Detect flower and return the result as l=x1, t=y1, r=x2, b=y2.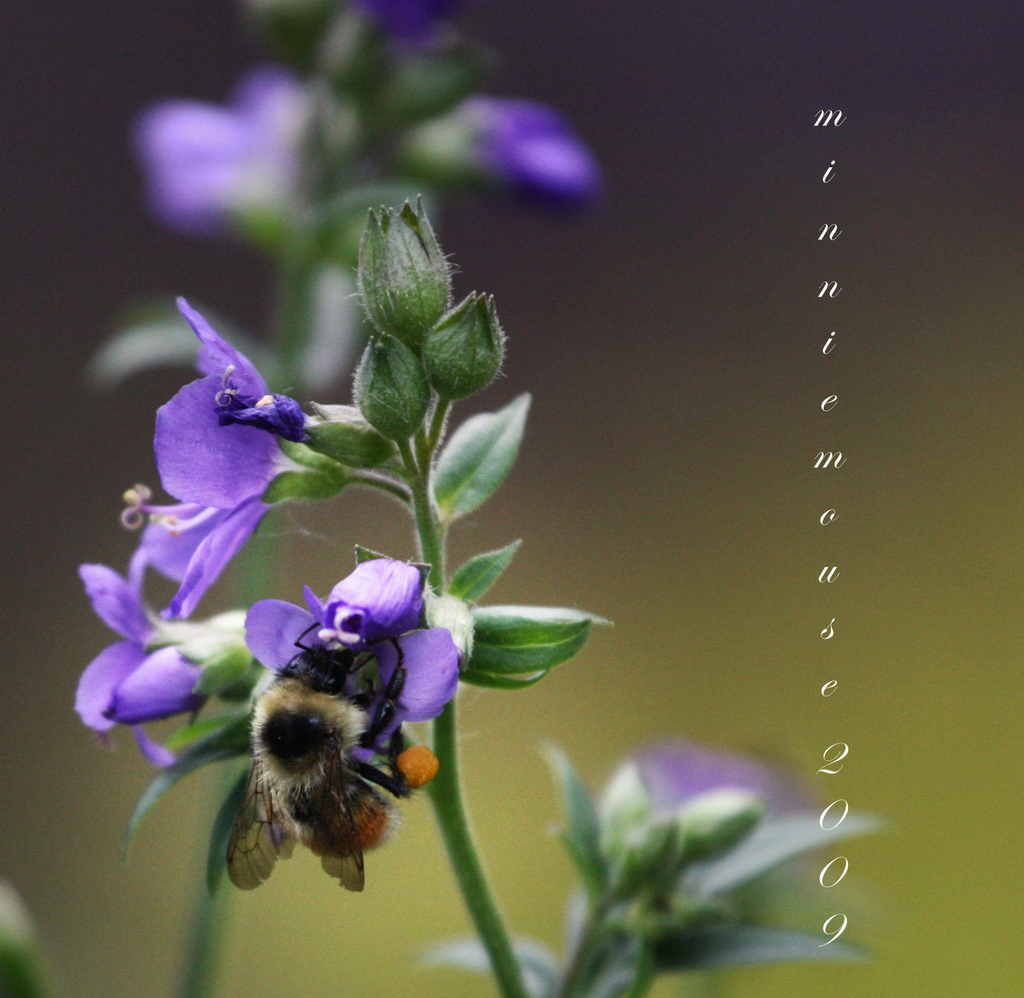
l=128, t=501, r=263, b=618.
